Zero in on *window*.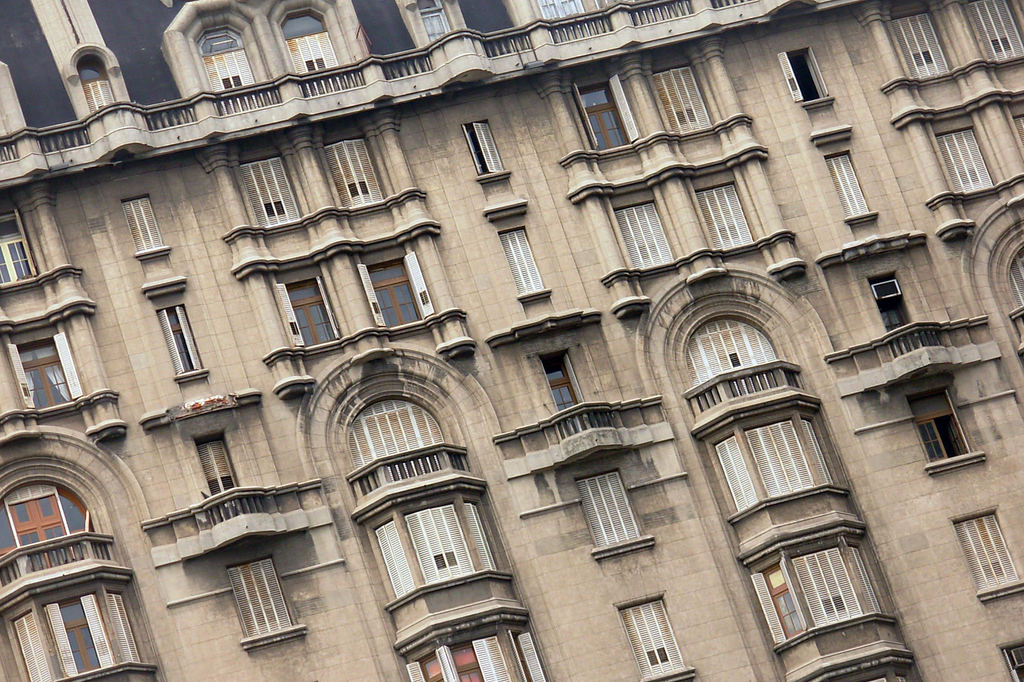
Zeroed in: rect(719, 416, 846, 513).
